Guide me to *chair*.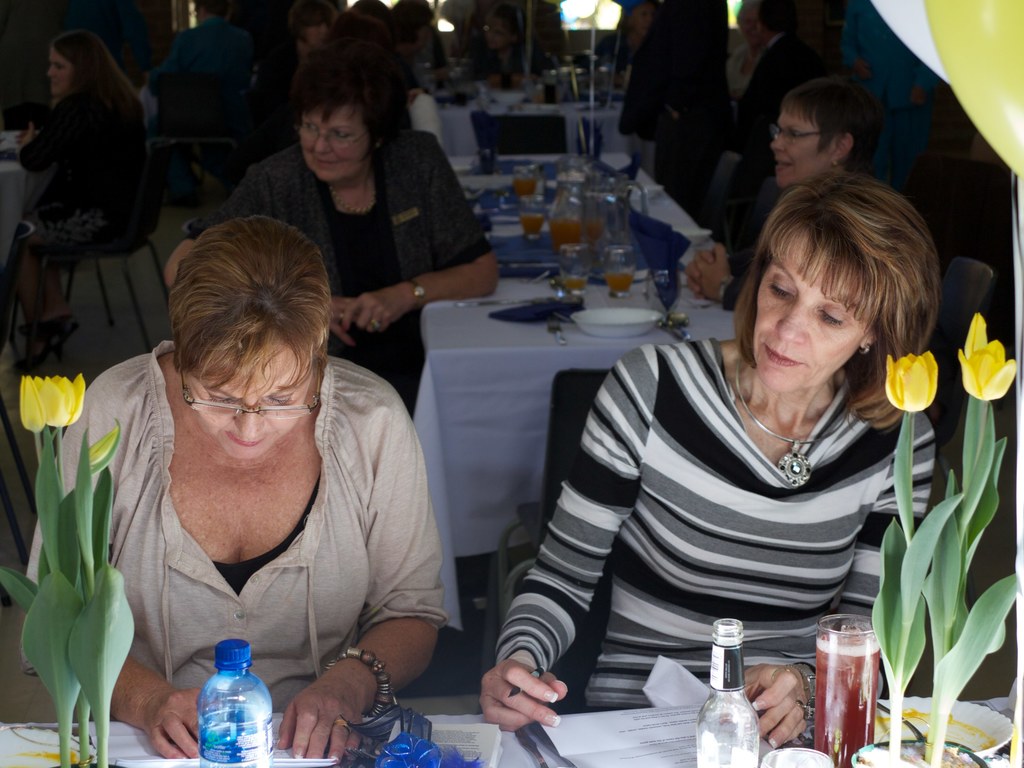
Guidance: 552:367:604:503.
